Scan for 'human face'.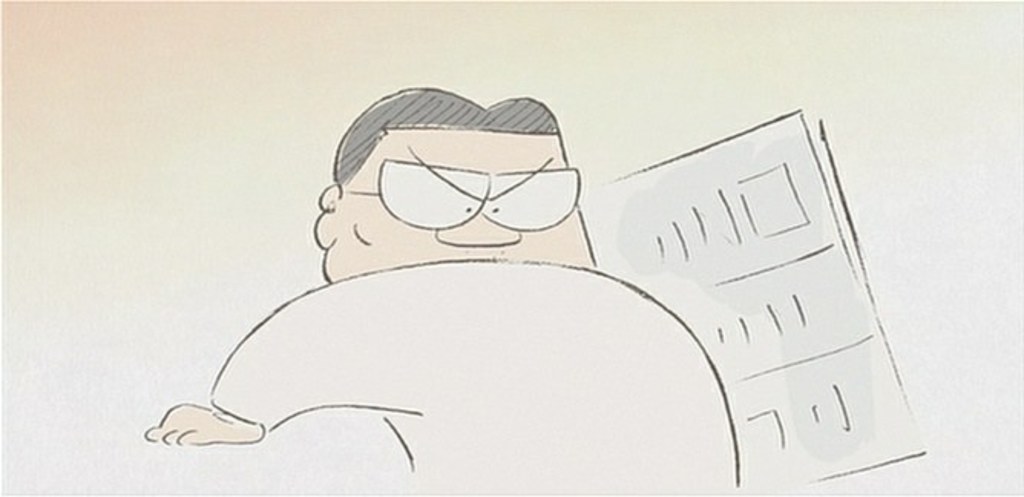
Scan result: bbox=(325, 127, 598, 282).
